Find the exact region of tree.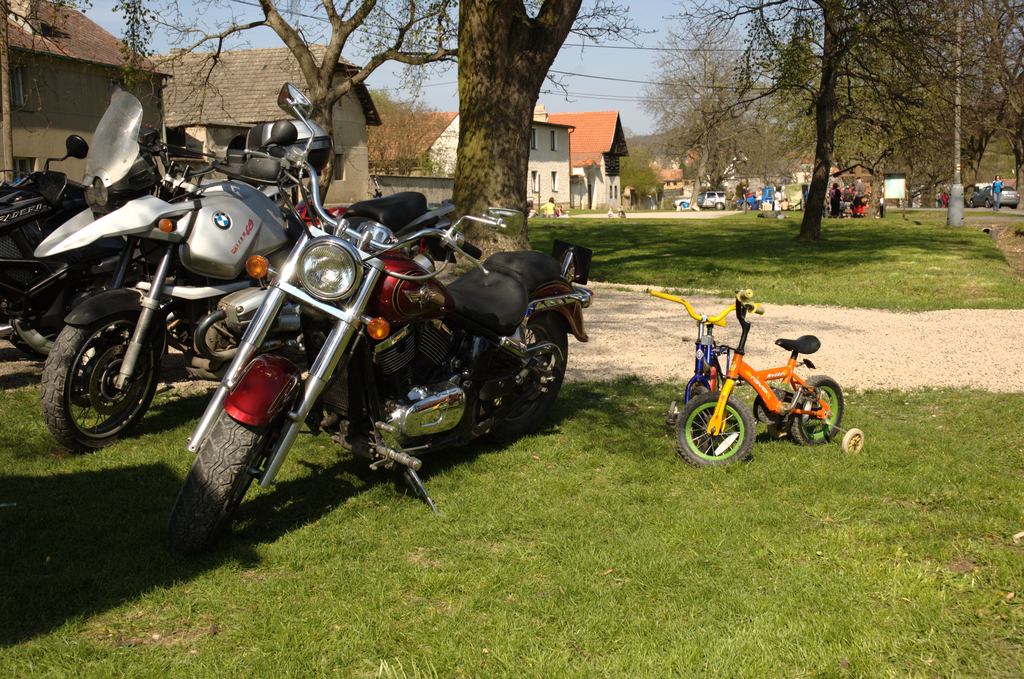
Exact region: l=360, t=90, r=464, b=199.
